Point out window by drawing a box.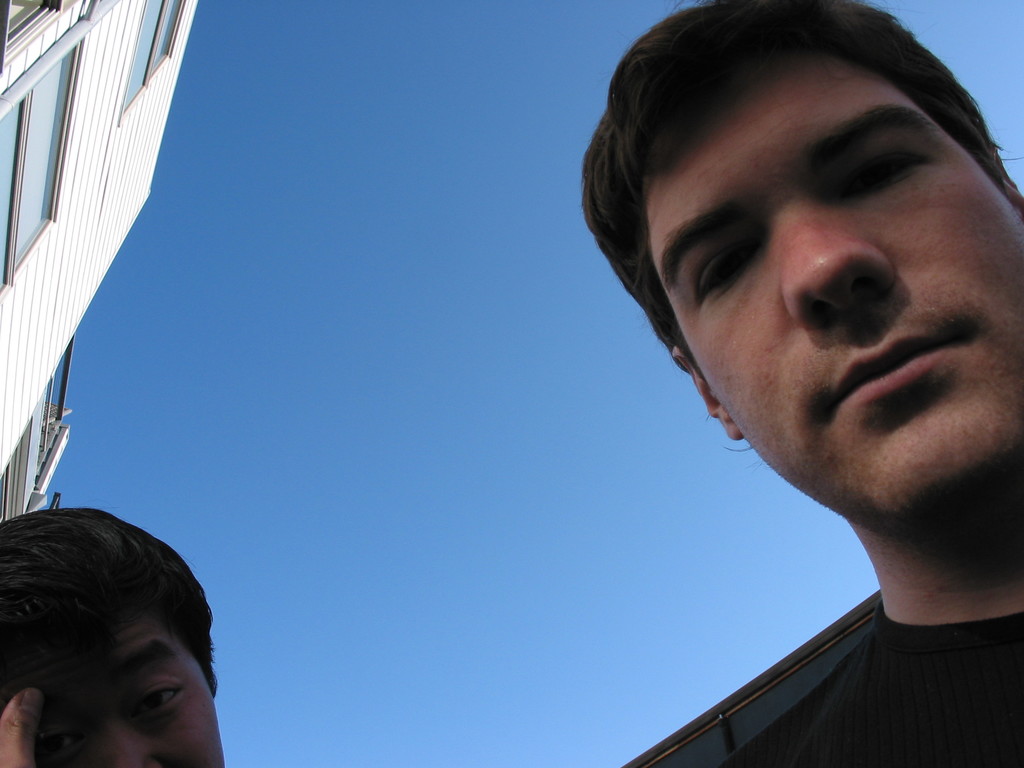
detection(0, 45, 76, 289).
